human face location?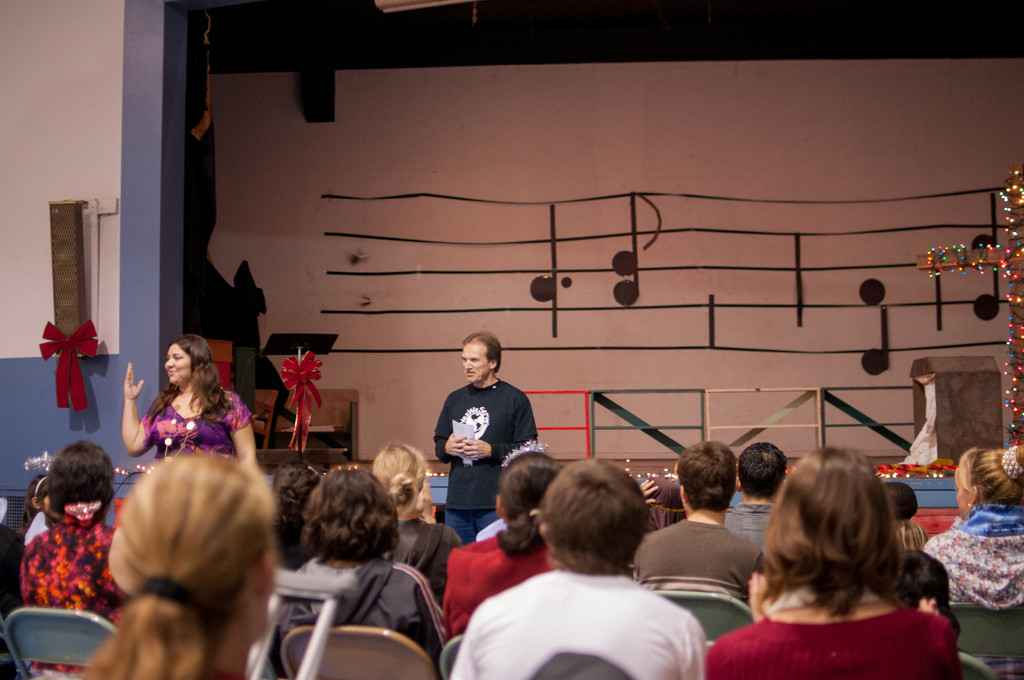
<box>459,337,493,393</box>
